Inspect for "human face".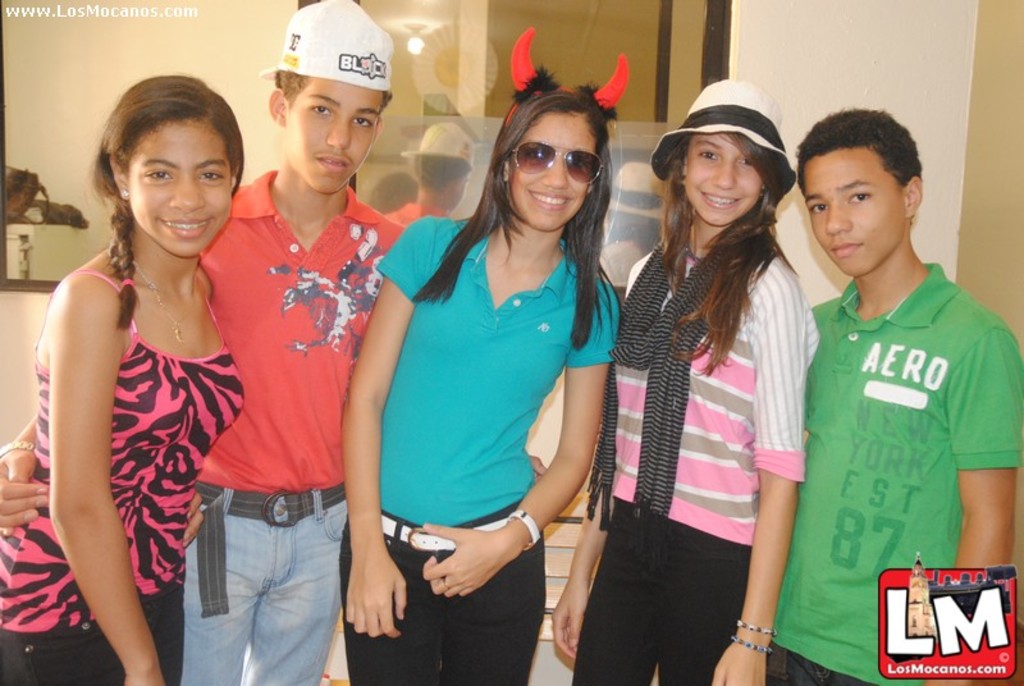
Inspection: <bbox>288, 78, 383, 188</bbox>.
